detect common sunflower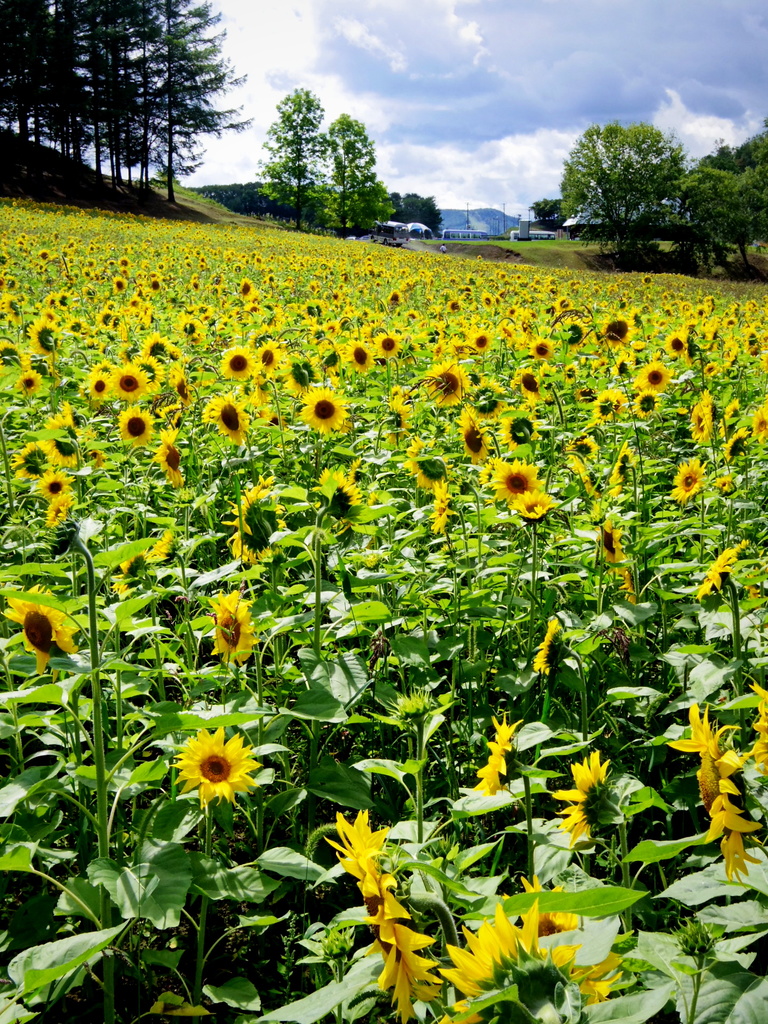
x1=213, y1=402, x2=246, y2=440
